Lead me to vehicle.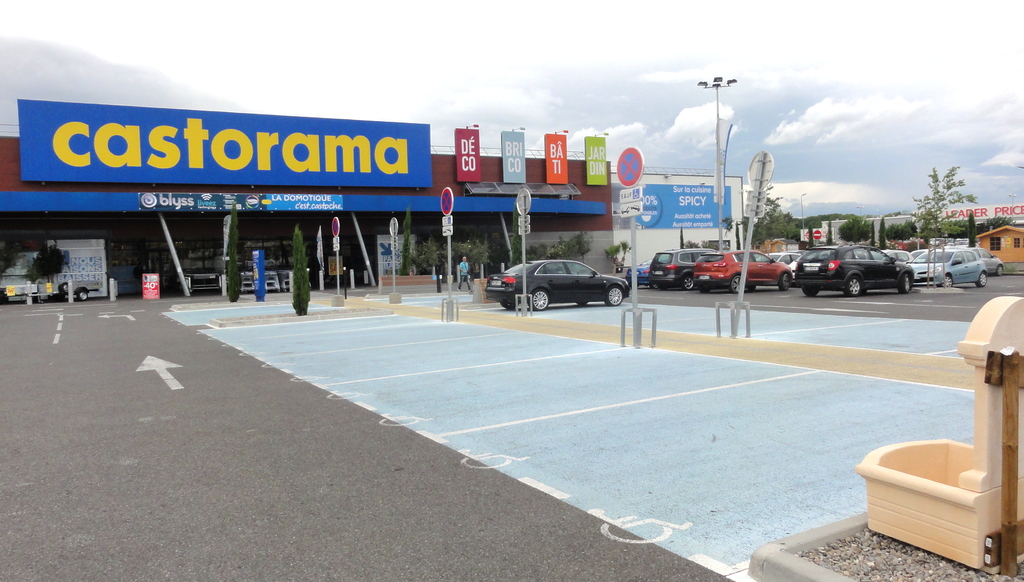
Lead to locate(979, 249, 1003, 278).
